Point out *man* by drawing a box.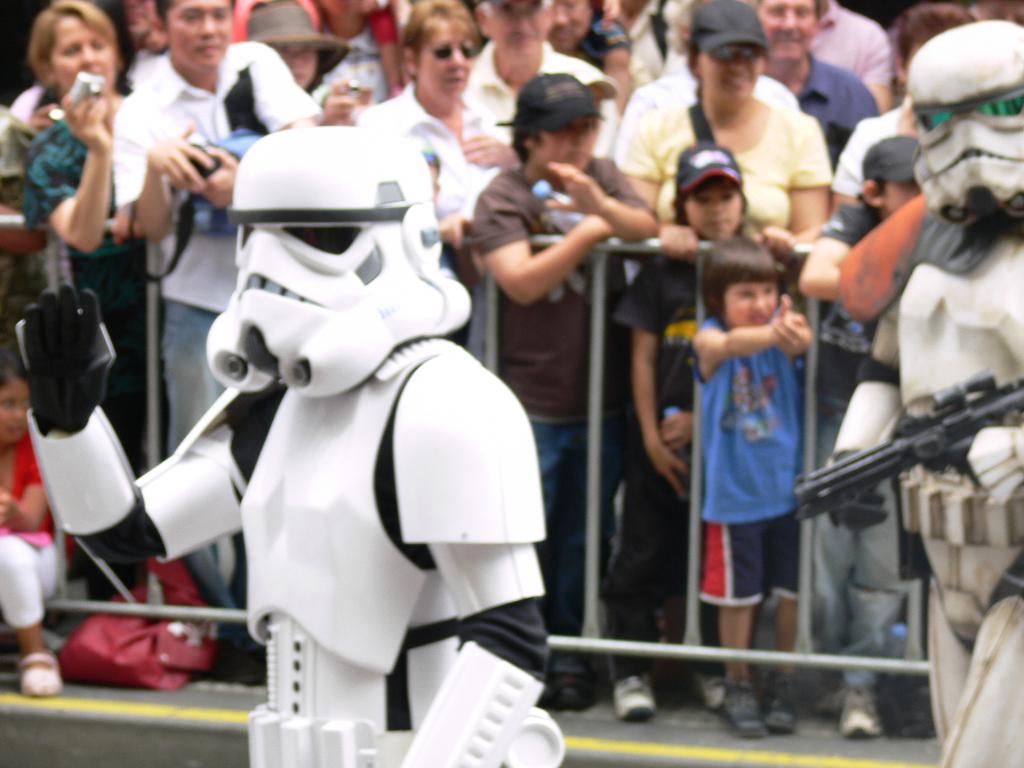
x1=463, y1=0, x2=623, y2=170.
